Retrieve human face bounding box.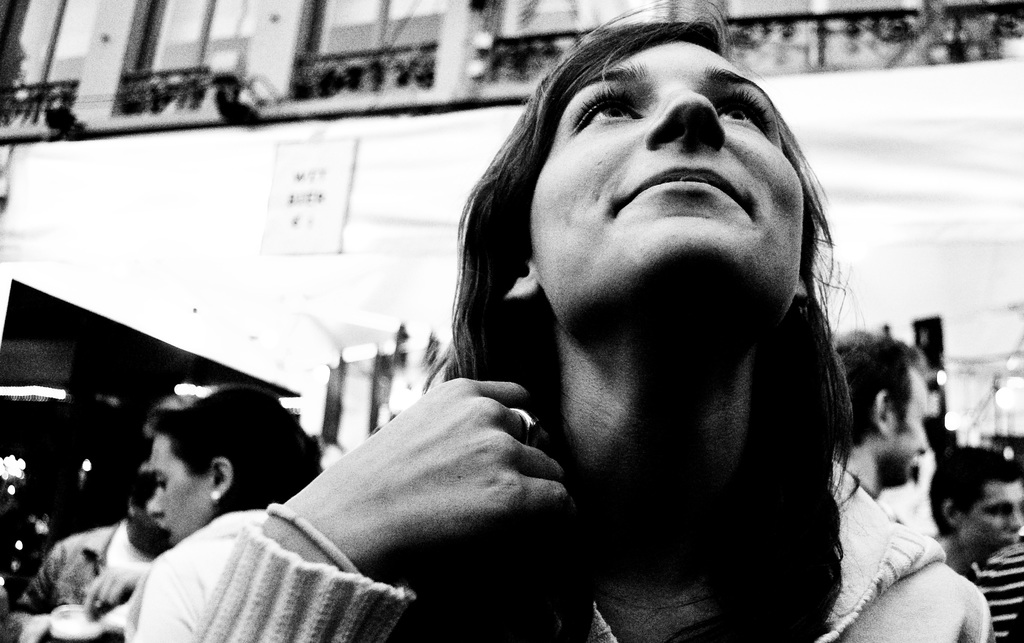
Bounding box: (141,429,211,543).
